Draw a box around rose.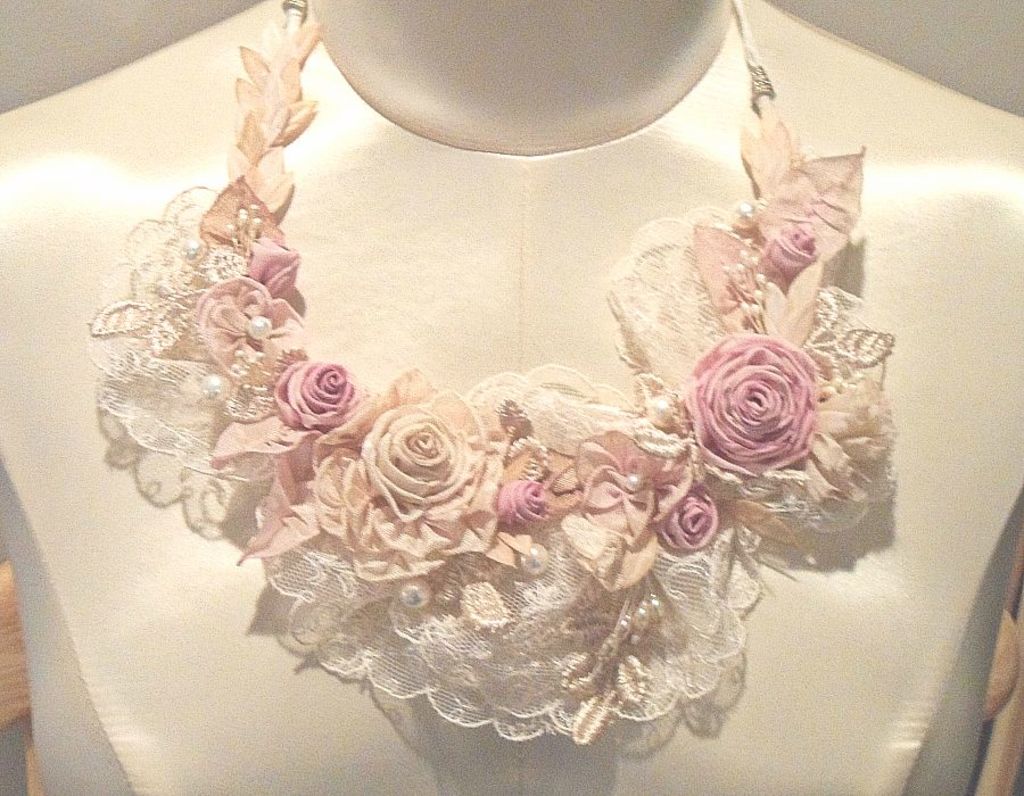
(x1=267, y1=364, x2=357, y2=425).
